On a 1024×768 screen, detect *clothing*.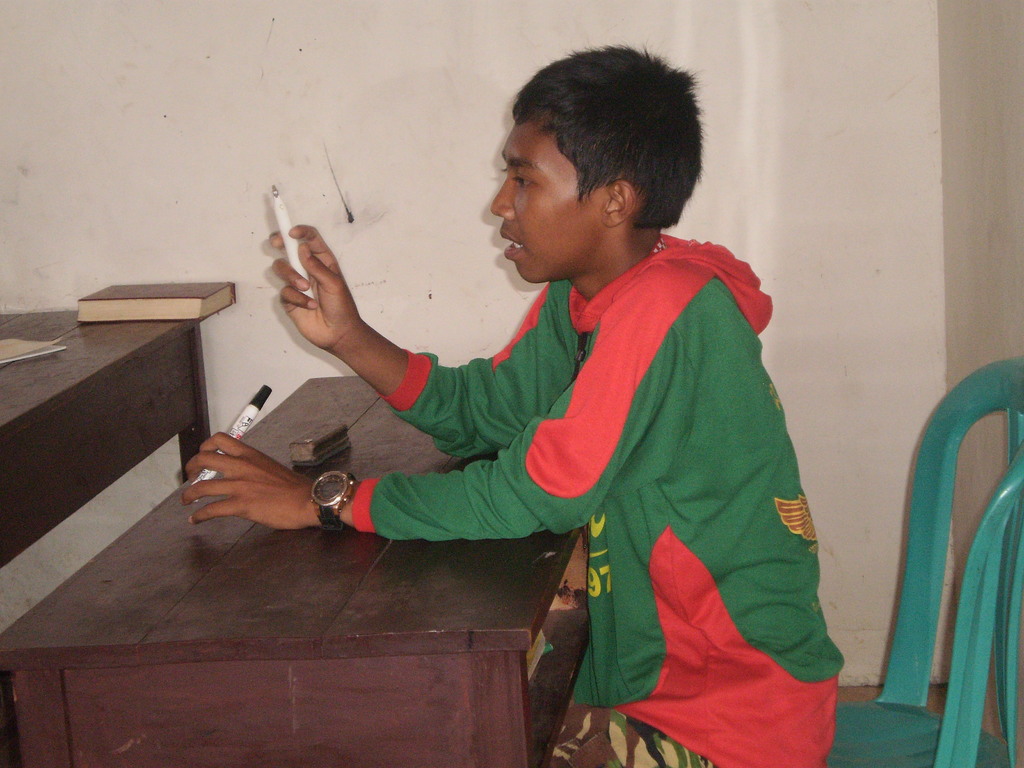
locate(276, 171, 730, 676).
